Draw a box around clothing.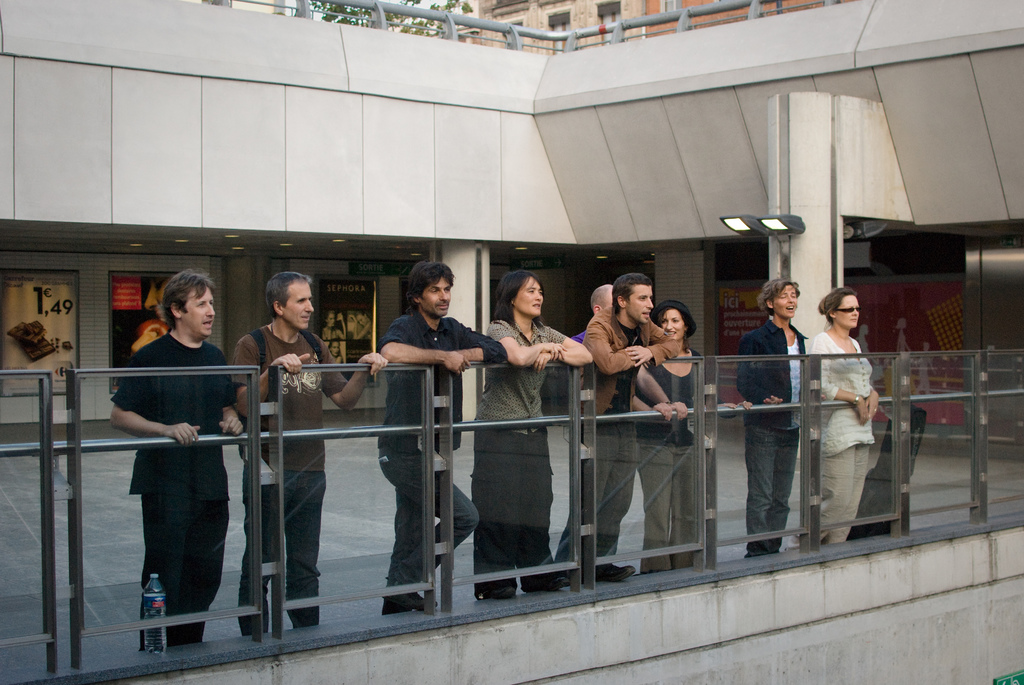
select_region(484, 320, 570, 595).
